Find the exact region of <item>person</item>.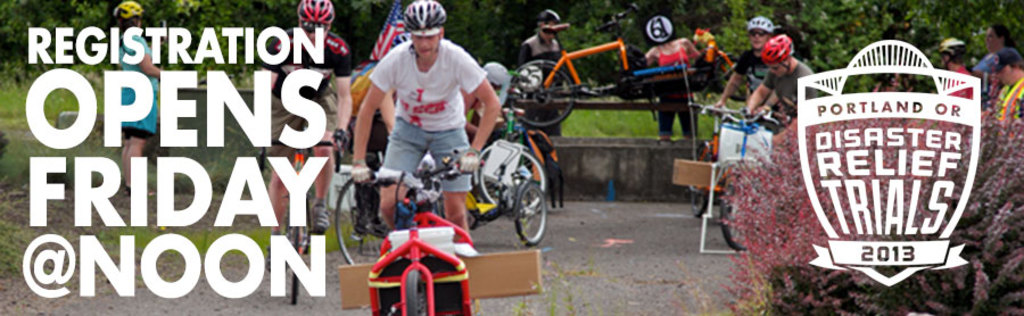
Exact region: 725, 11, 775, 123.
